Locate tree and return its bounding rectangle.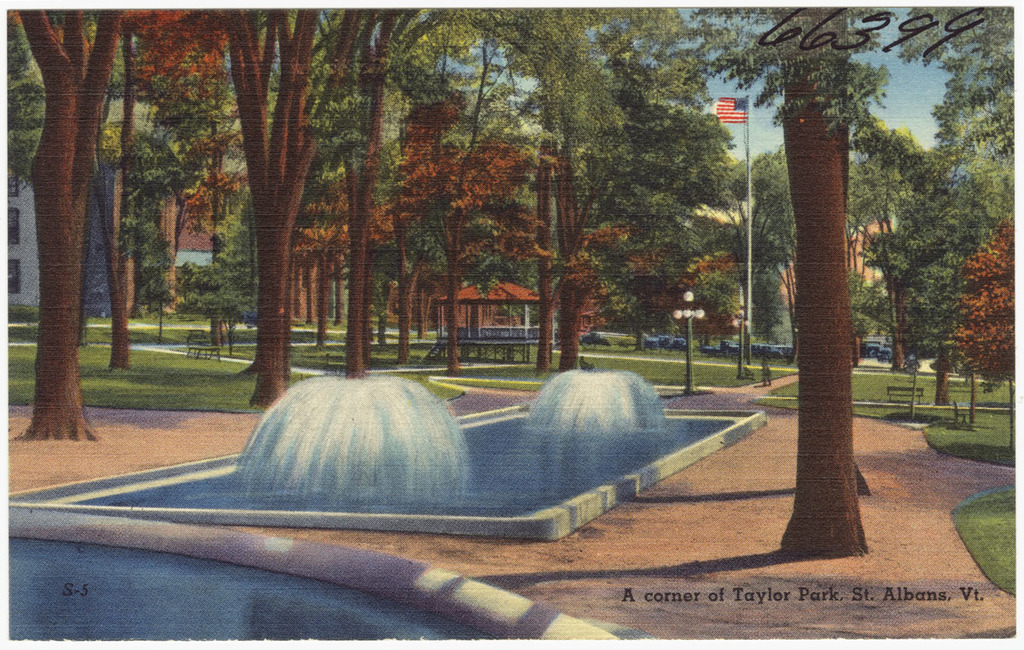
l=960, t=216, r=1018, b=446.
